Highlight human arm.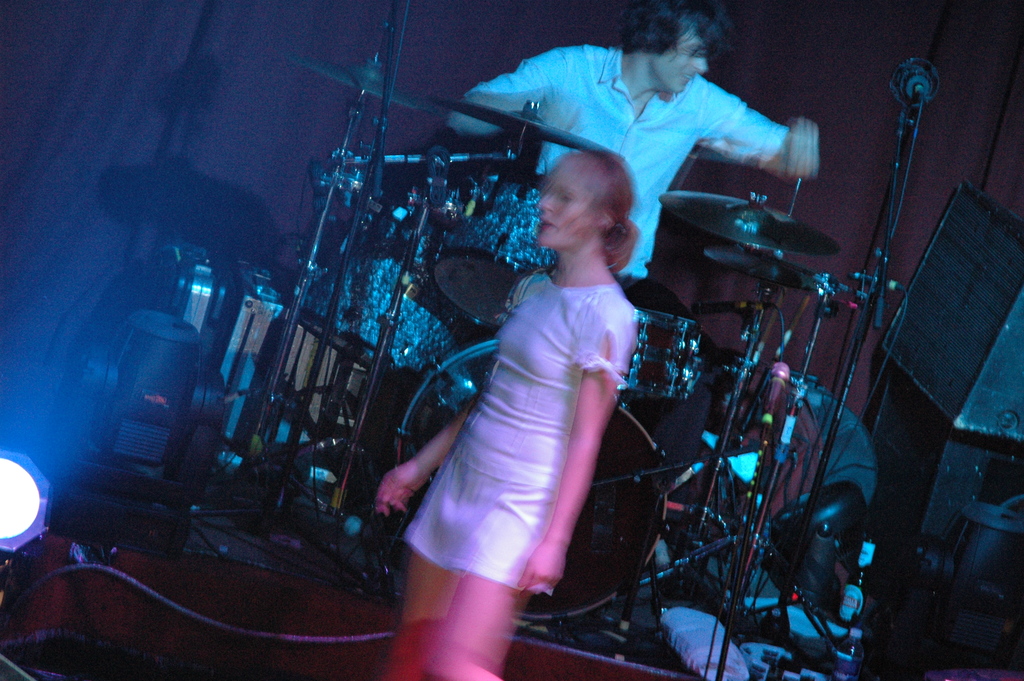
Highlighted region: x1=703 y1=78 x2=824 y2=188.
